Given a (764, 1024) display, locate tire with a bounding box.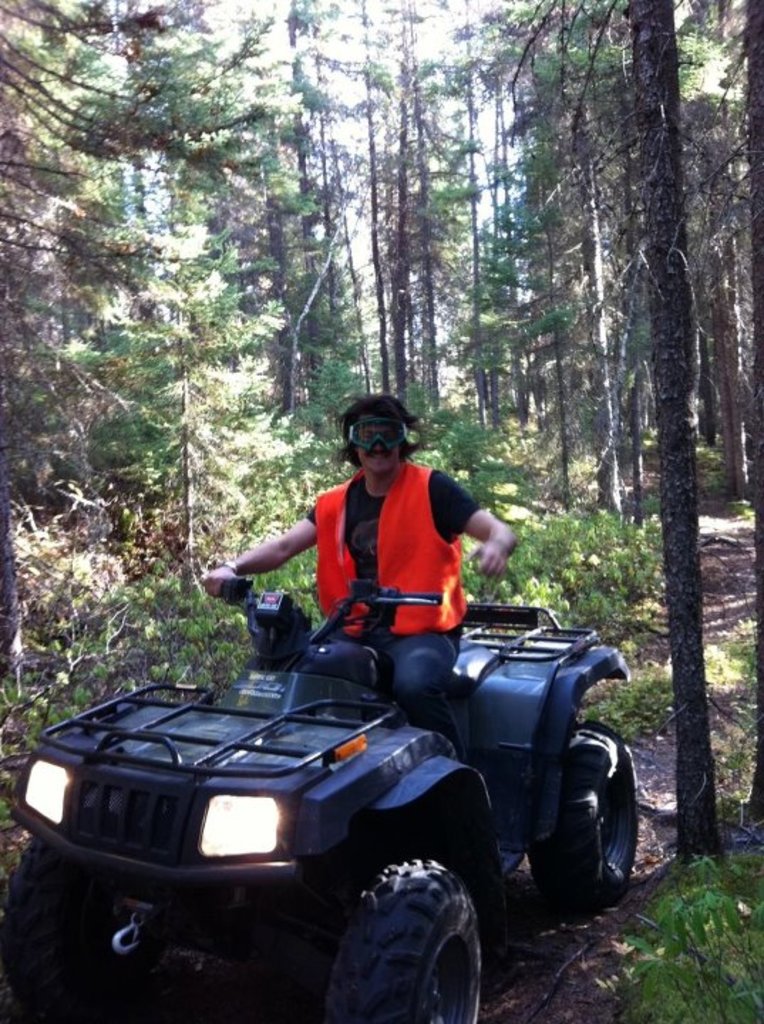
Located: x1=326, y1=849, x2=489, y2=1023.
